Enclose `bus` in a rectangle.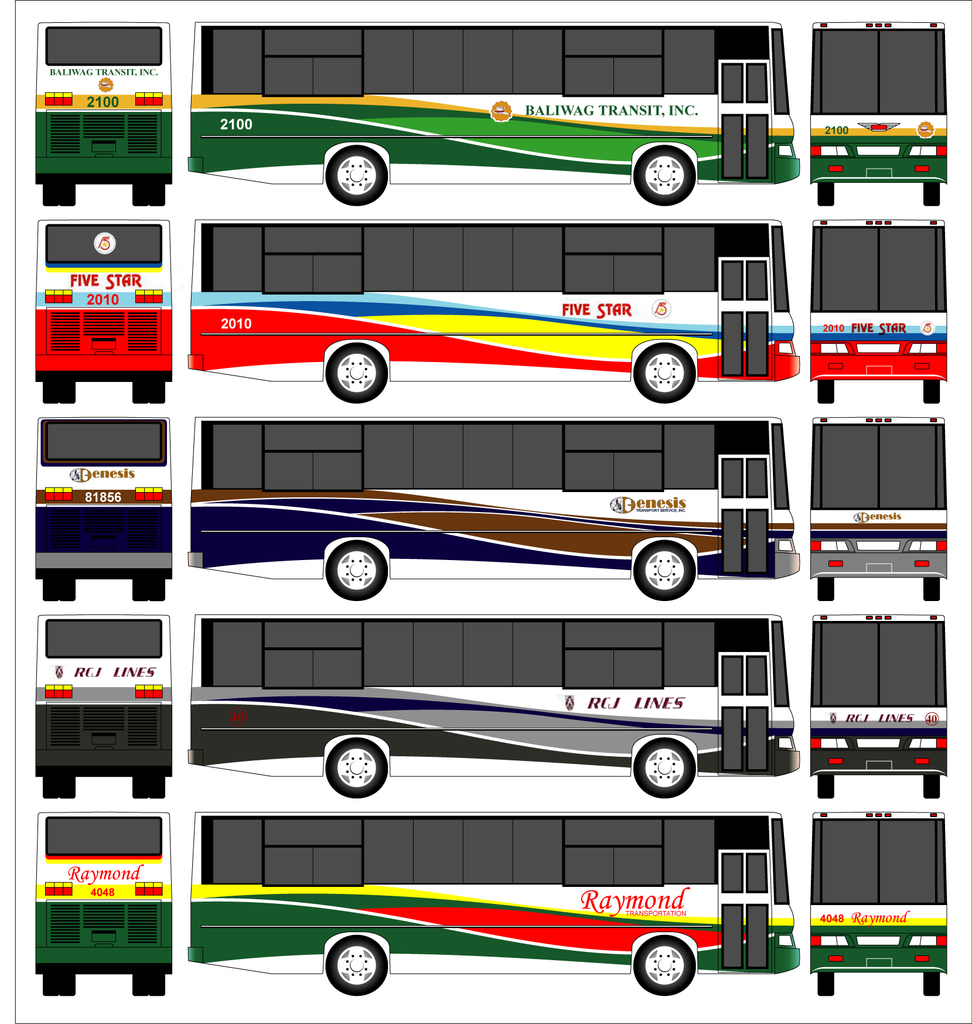
select_region(185, 811, 808, 996).
